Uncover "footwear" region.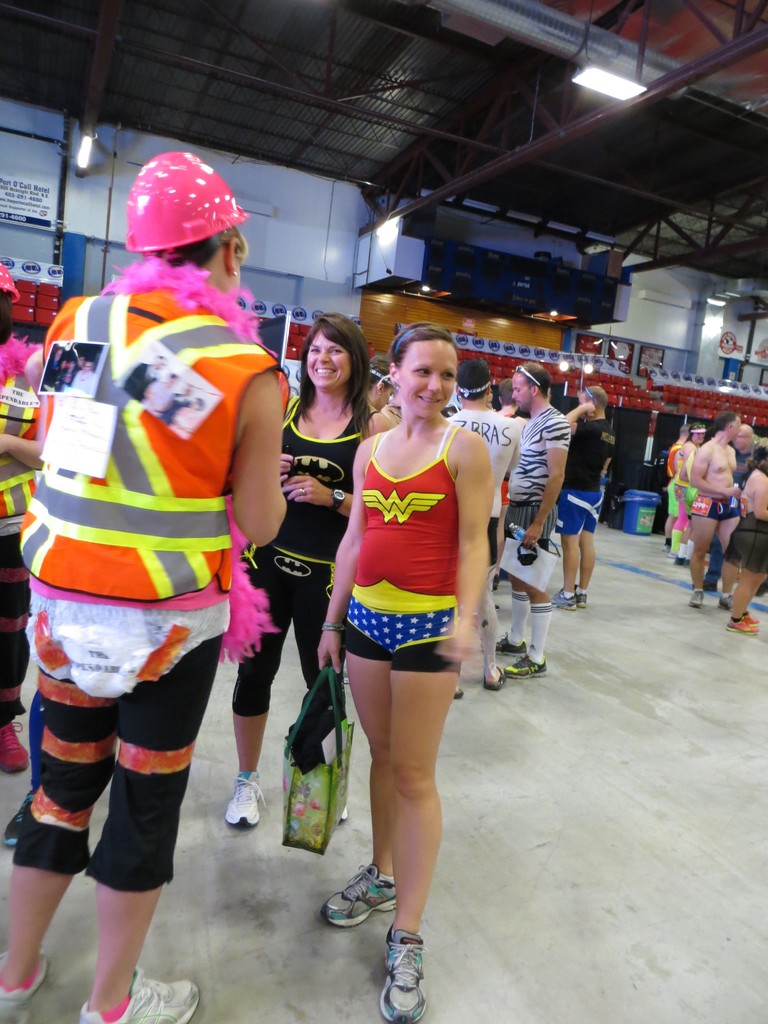
Uncovered: detection(0, 721, 30, 779).
